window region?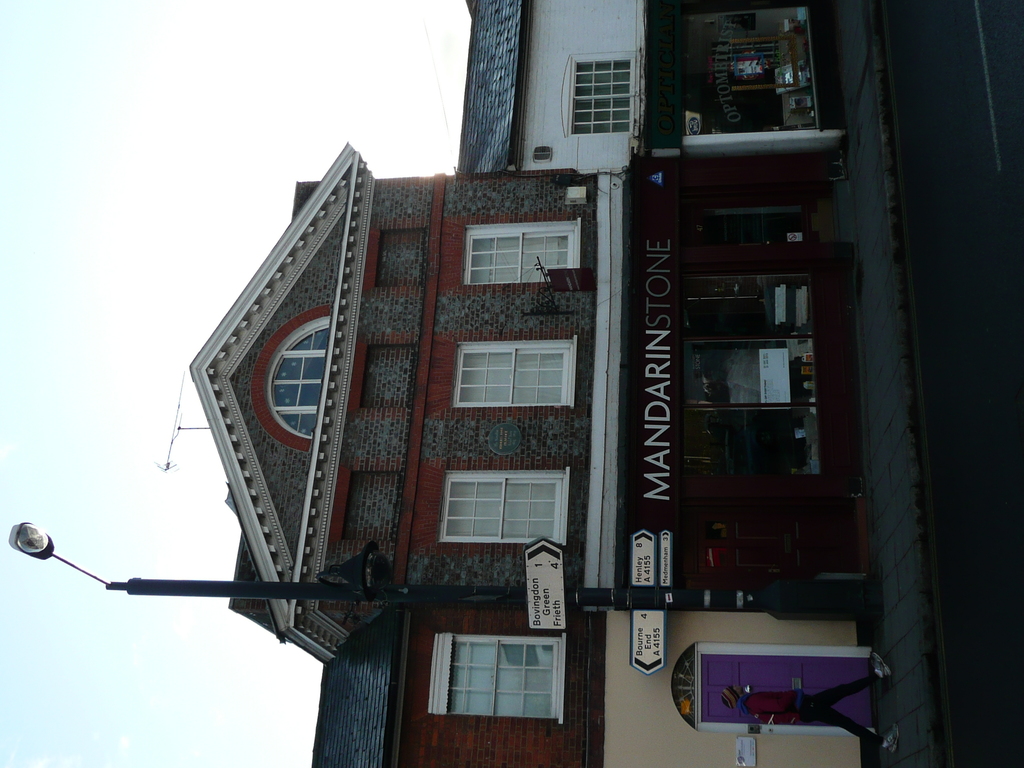
x1=571, y1=54, x2=637, y2=136
